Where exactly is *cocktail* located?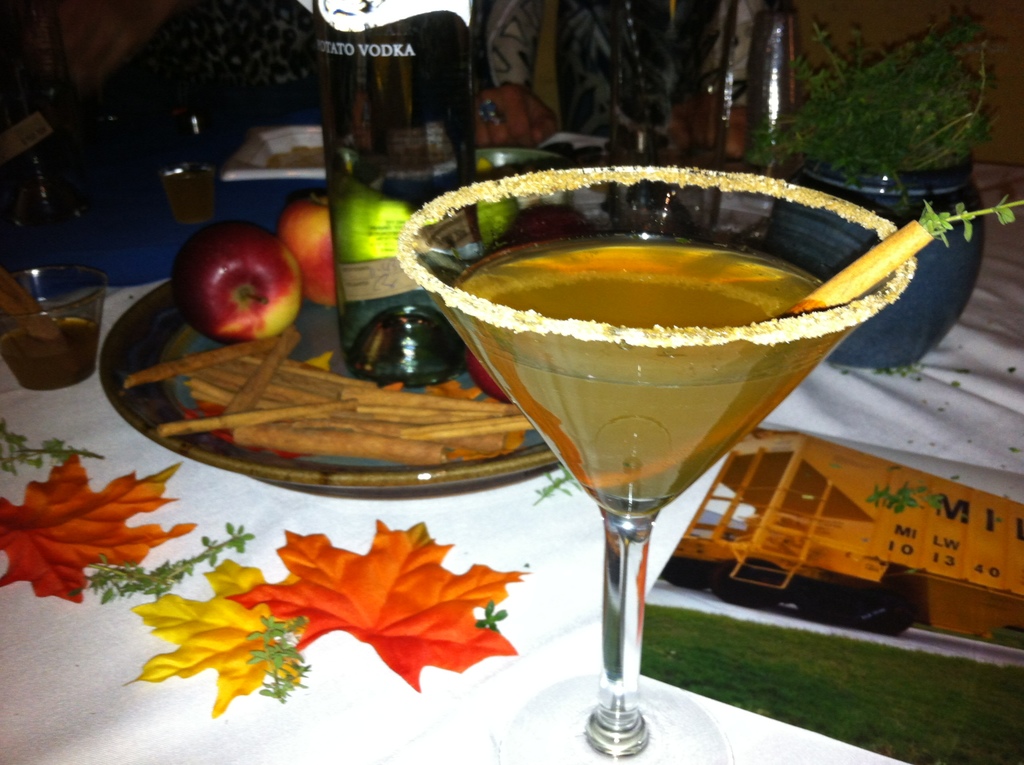
Its bounding box is region(402, 166, 920, 764).
